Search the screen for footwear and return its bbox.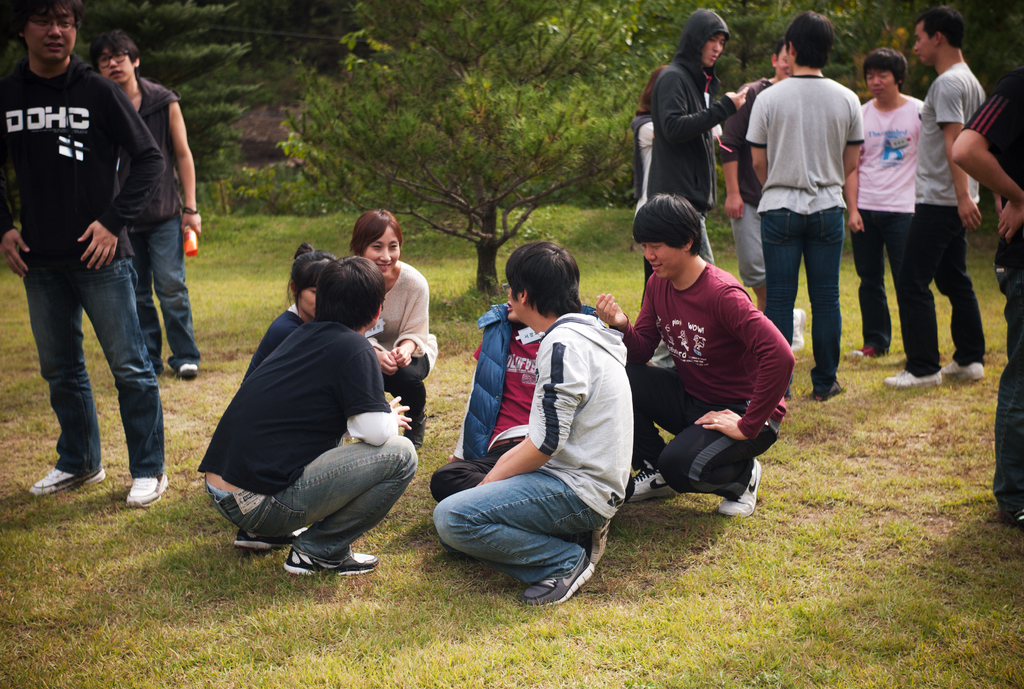
Found: bbox=[819, 380, 844, 399].
